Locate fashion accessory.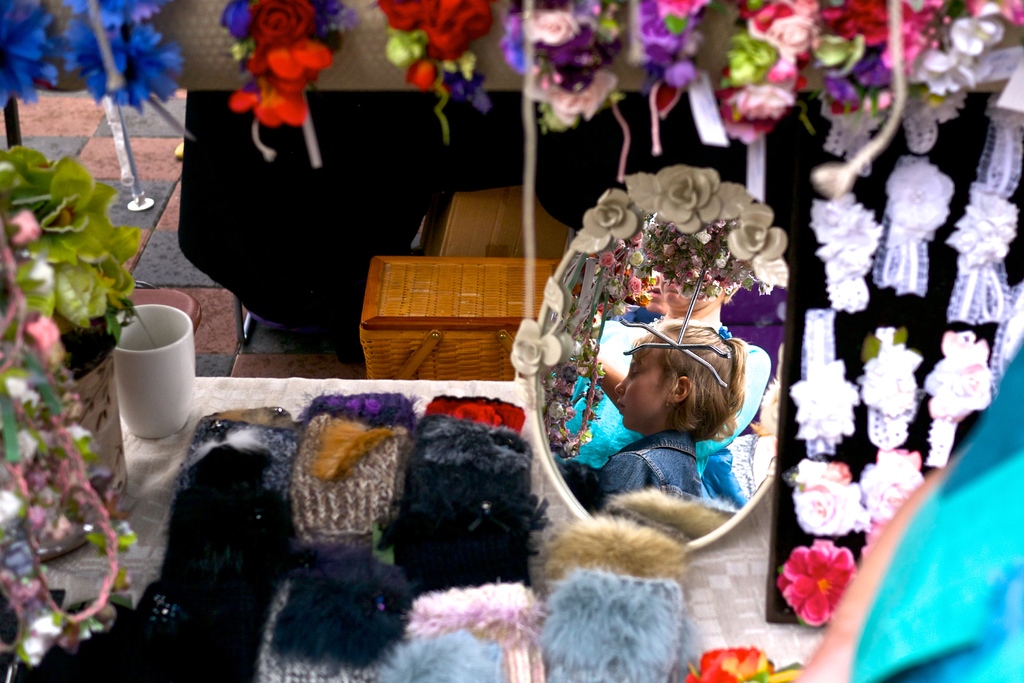
Bounding box: 718 0 822 210.
